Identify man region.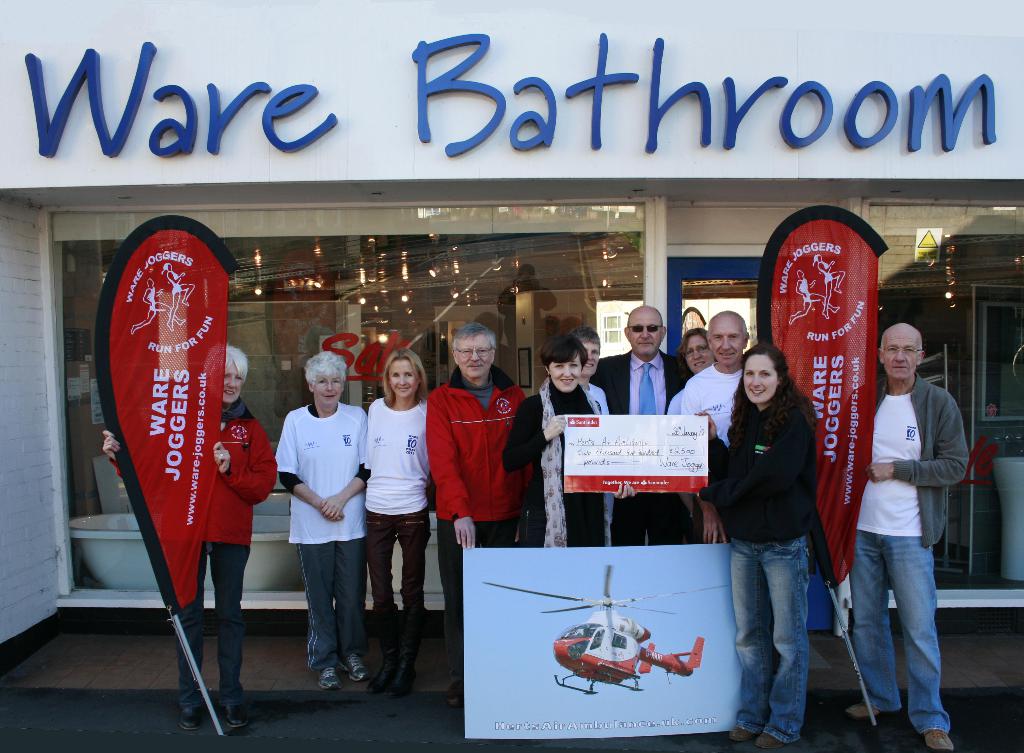
Region: detection(674, 311, 751, 547).
